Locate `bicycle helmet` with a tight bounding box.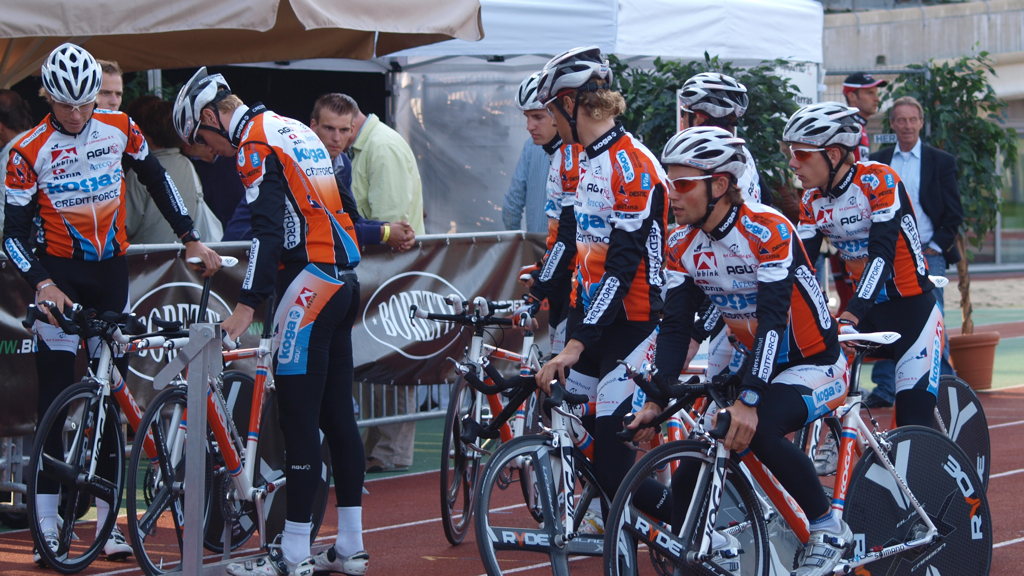
bbox=[40, 42, 100, 110].
